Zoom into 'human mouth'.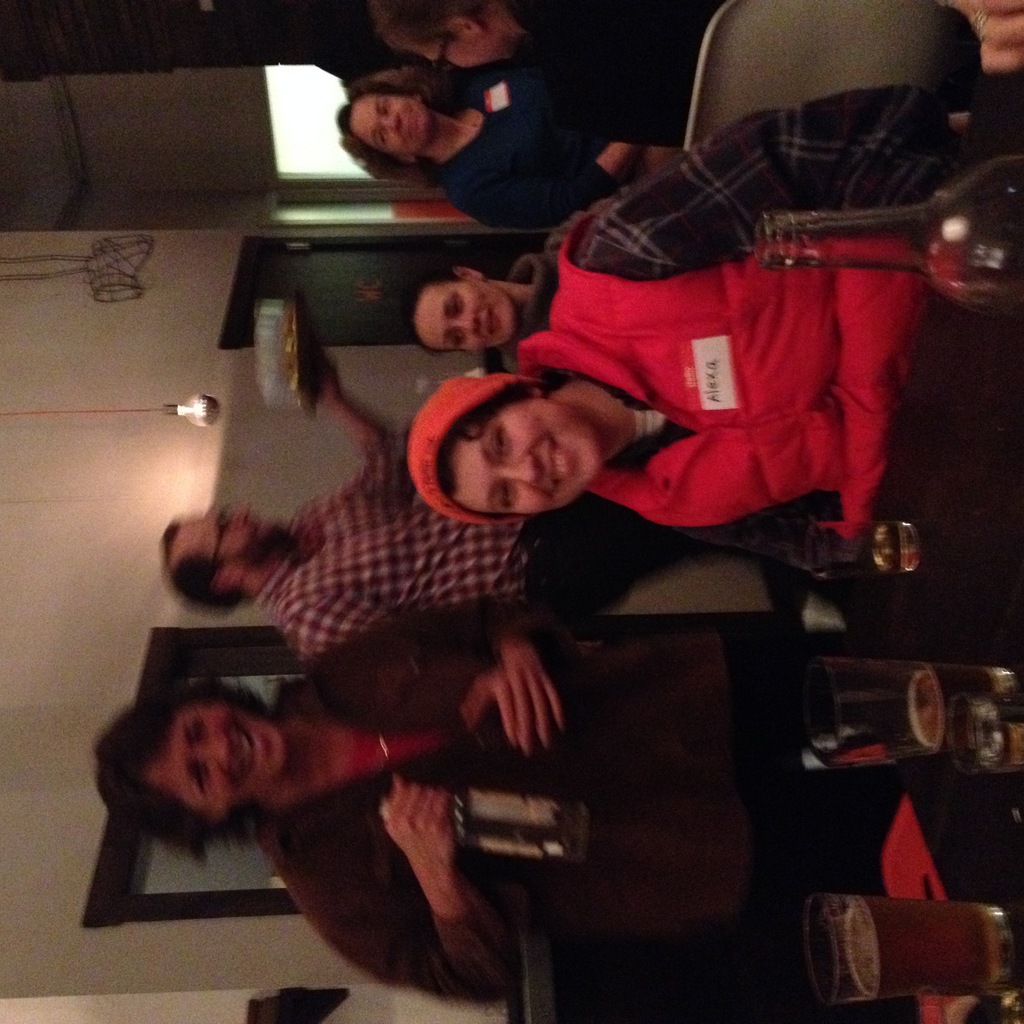
Zoom target: (405,120,417,140).
